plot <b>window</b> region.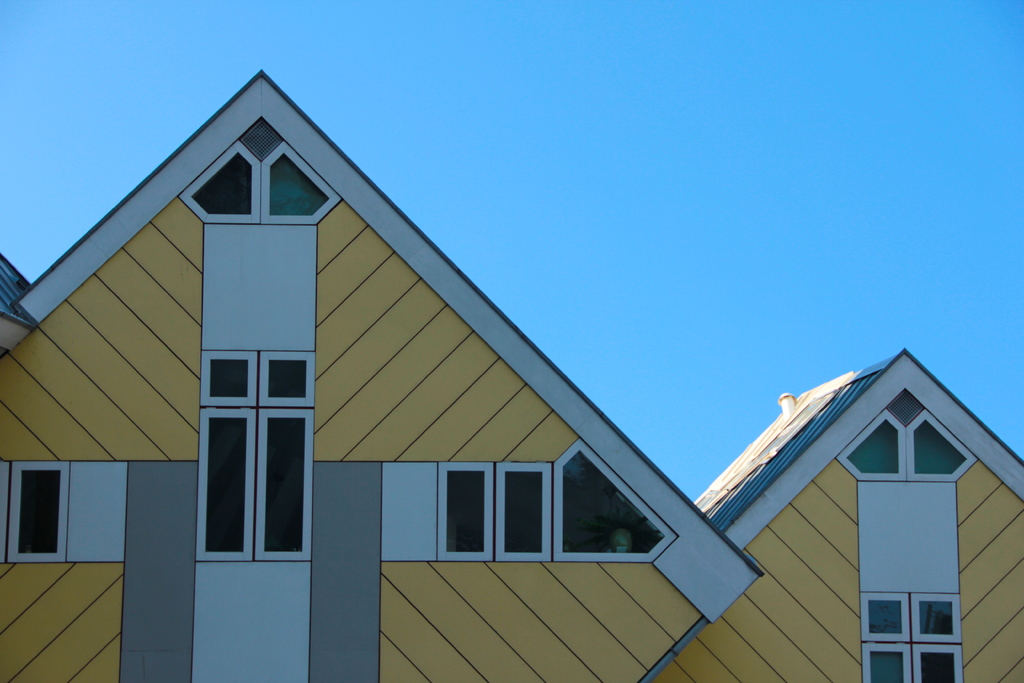
Plotted at rect(0, 459, 73, 556).
